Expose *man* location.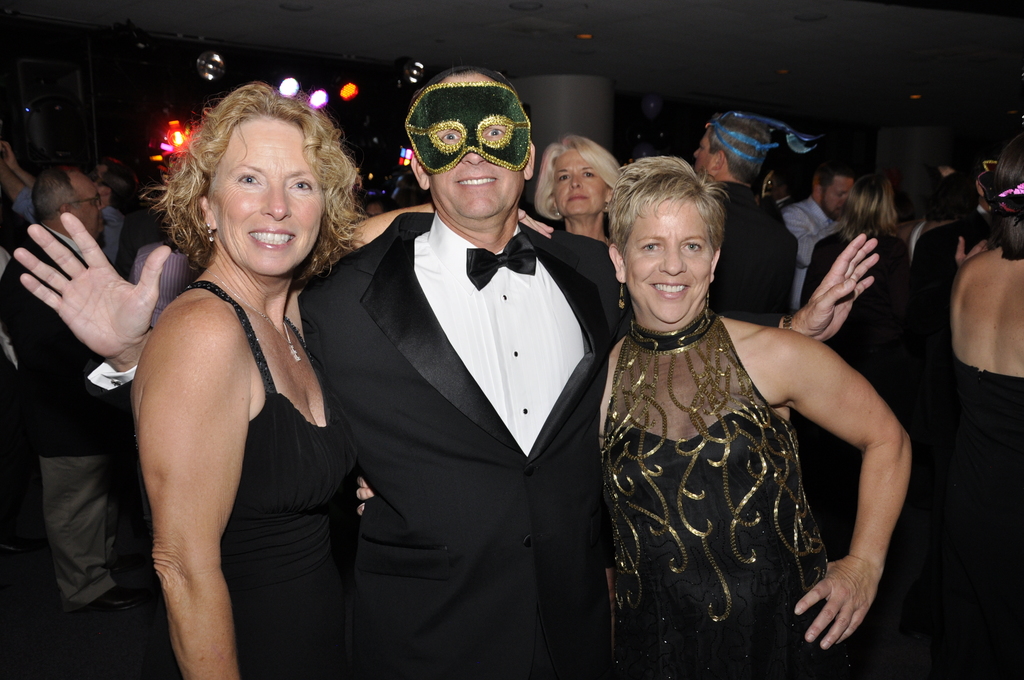
Exposed at (left=15, top=65, right=886, bottom=679).
